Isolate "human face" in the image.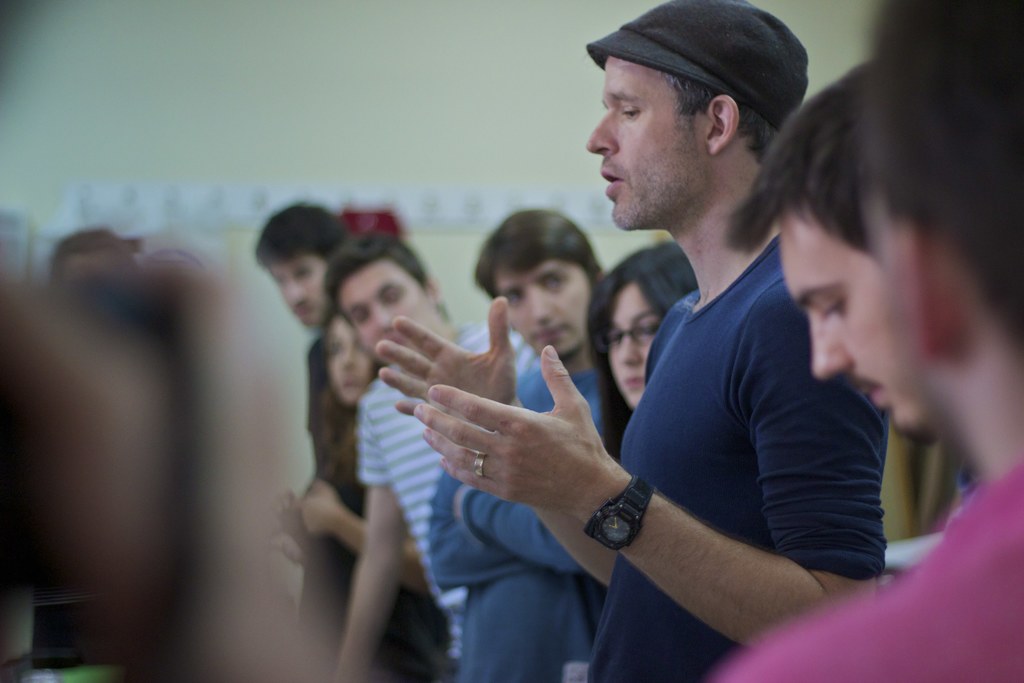
Isolated region: bbox=(318, 315, 365, 409).
